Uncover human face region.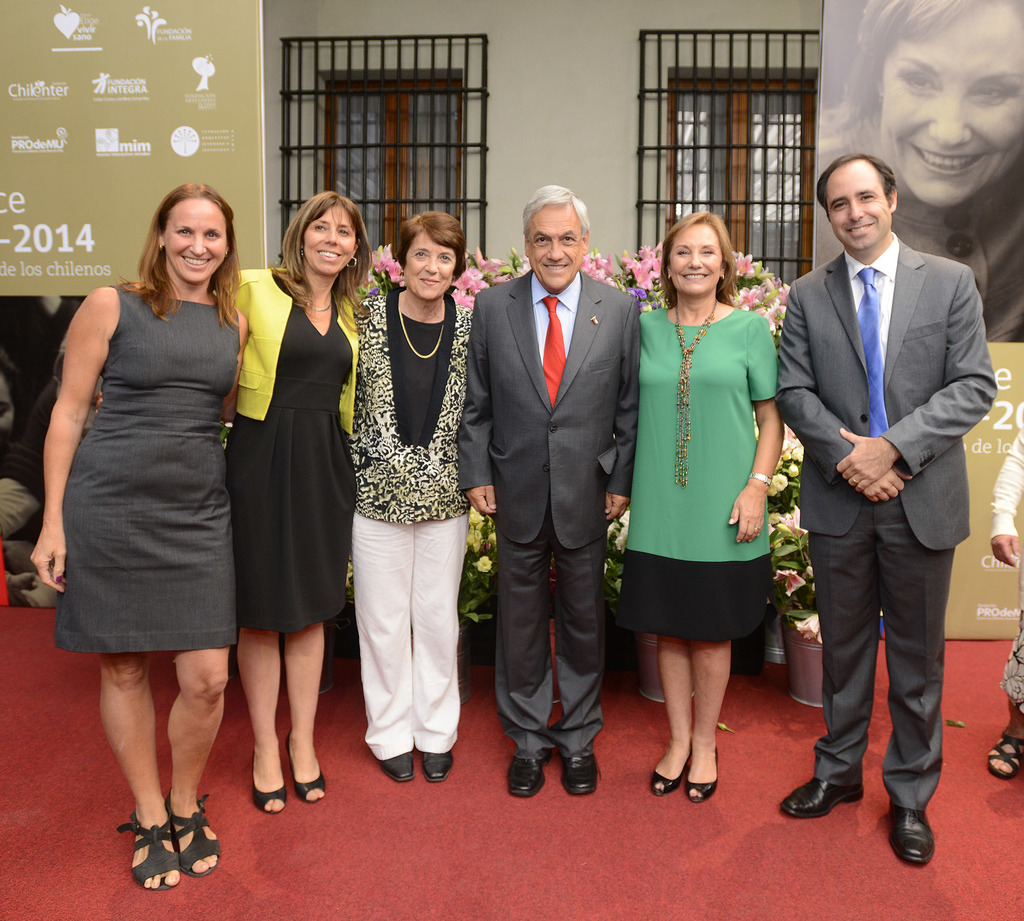
Uncovered: {"x1": 167, "y1": 195, "x2": 225, "y2": 285}.
